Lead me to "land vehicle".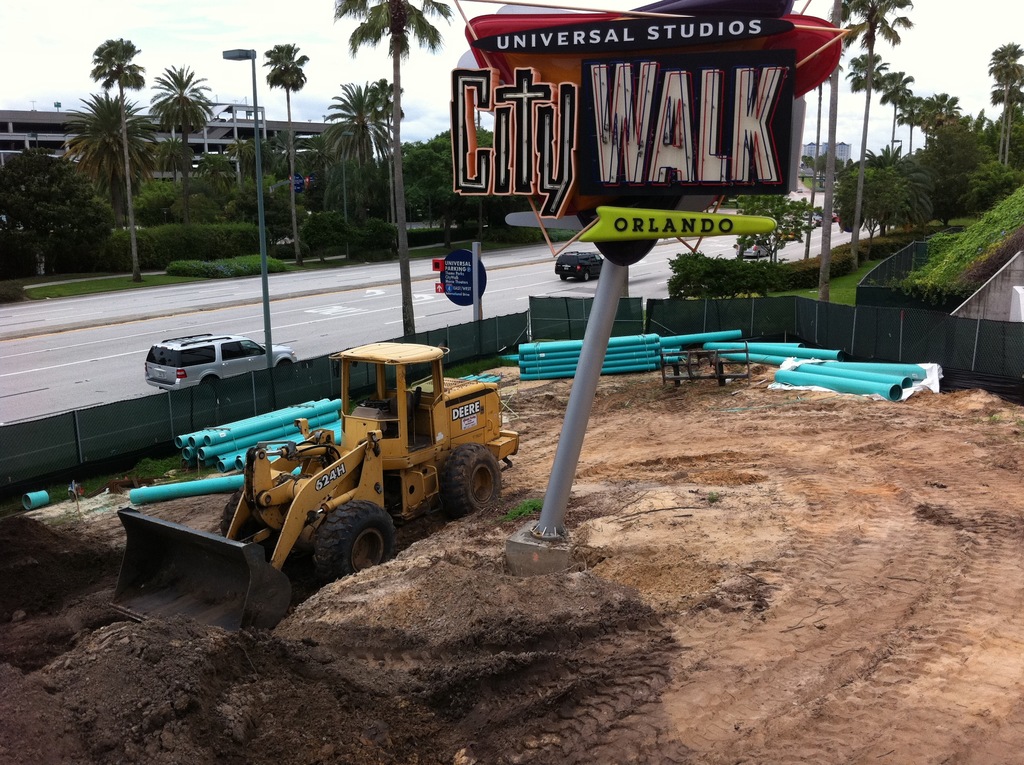
Lead to box=[796, 186, 803, 195].
